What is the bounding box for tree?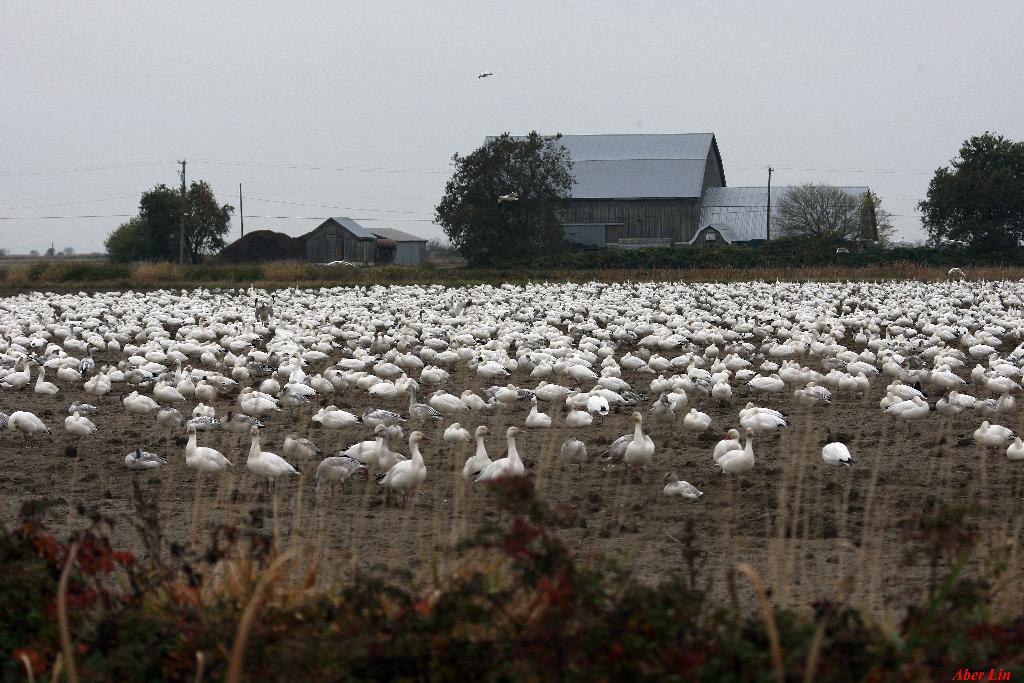
917:118:1023:265.
